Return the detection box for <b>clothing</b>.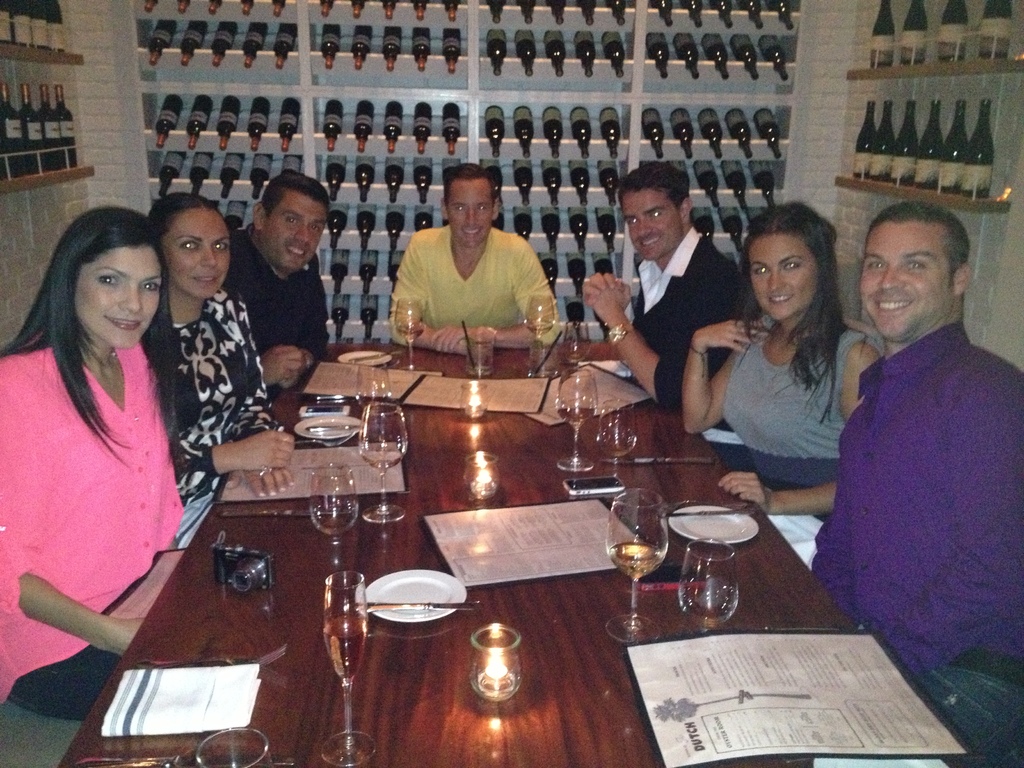
(392, 217, 572, 356).
